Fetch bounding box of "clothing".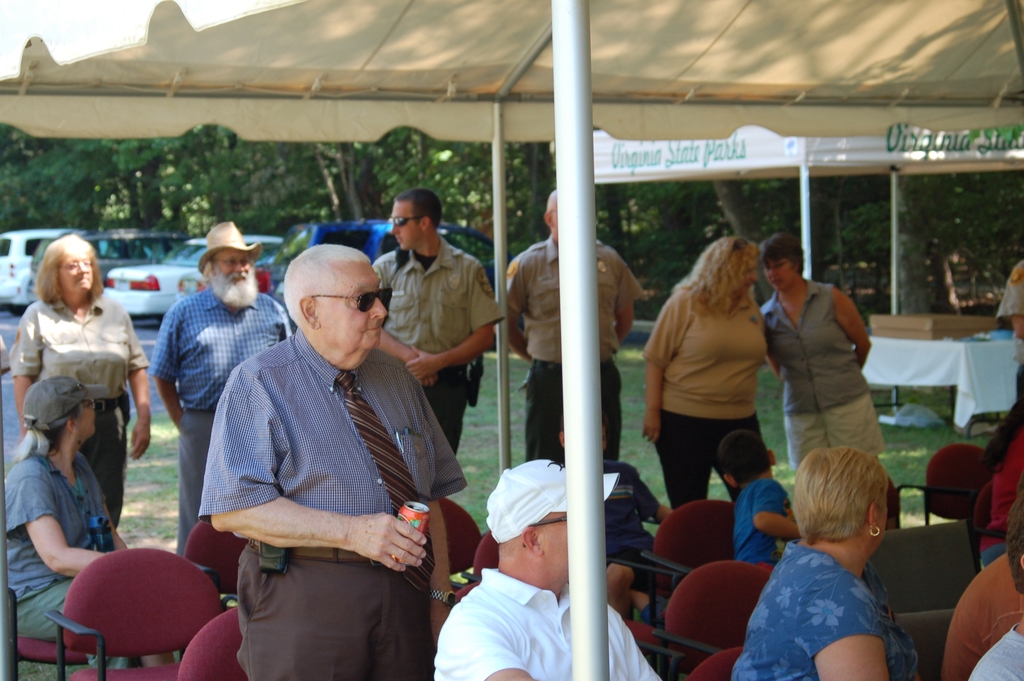
Bbox: (x1=755, y1=268, x2=885, y2=475).
